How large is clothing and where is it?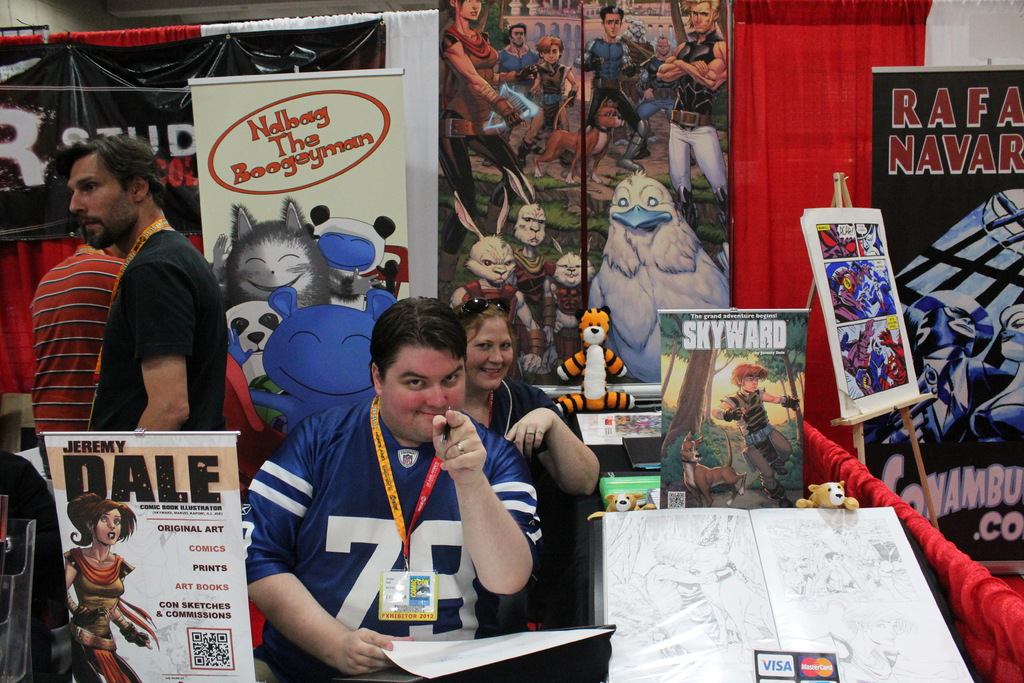
Bounding box: <bbox>239, 391, 540, 682</bbox>.
